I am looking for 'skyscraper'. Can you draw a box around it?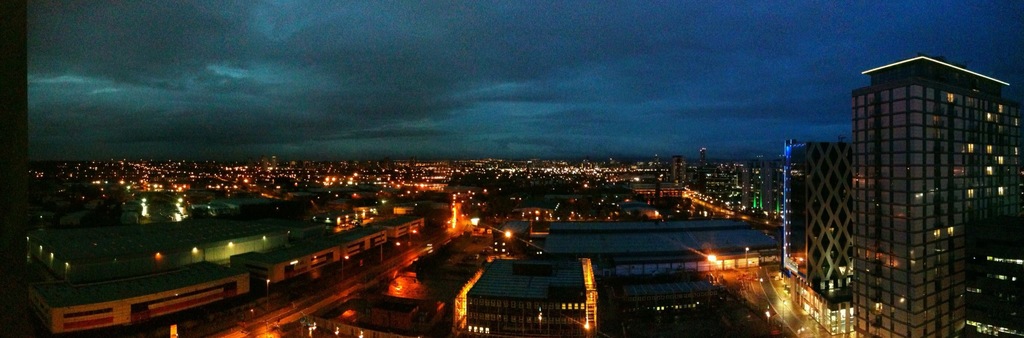
Sure, the bounding box is locate(849, 51, 1022, 337).
